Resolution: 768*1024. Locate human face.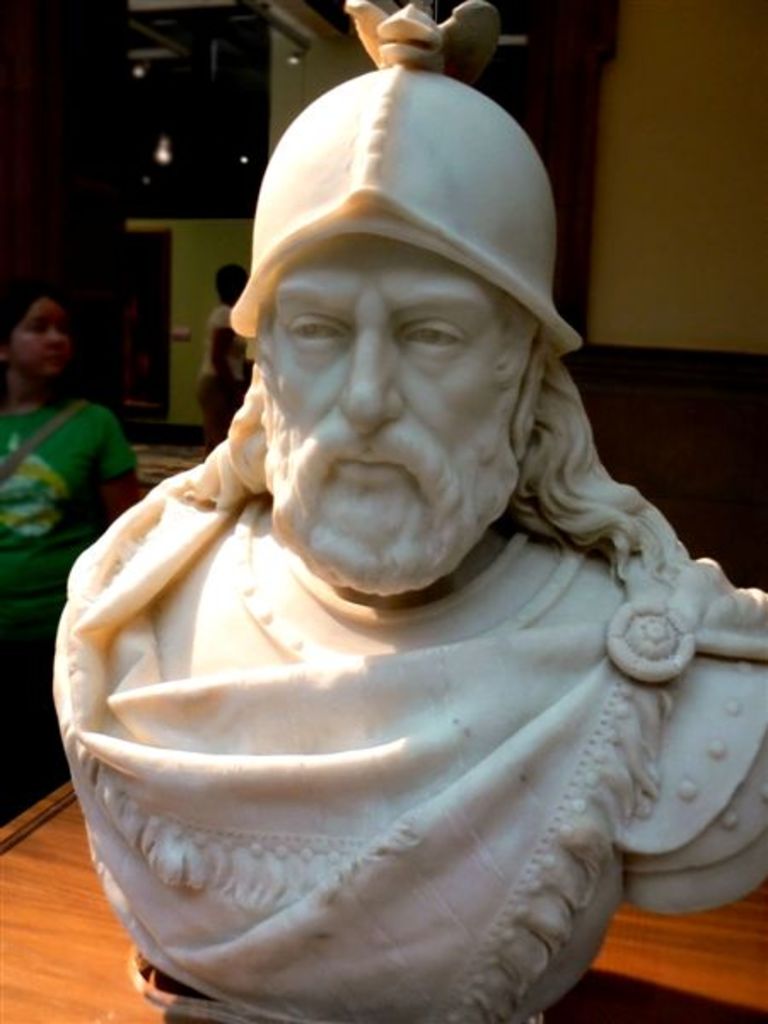
bbox=[270, 232, 514, 502].
